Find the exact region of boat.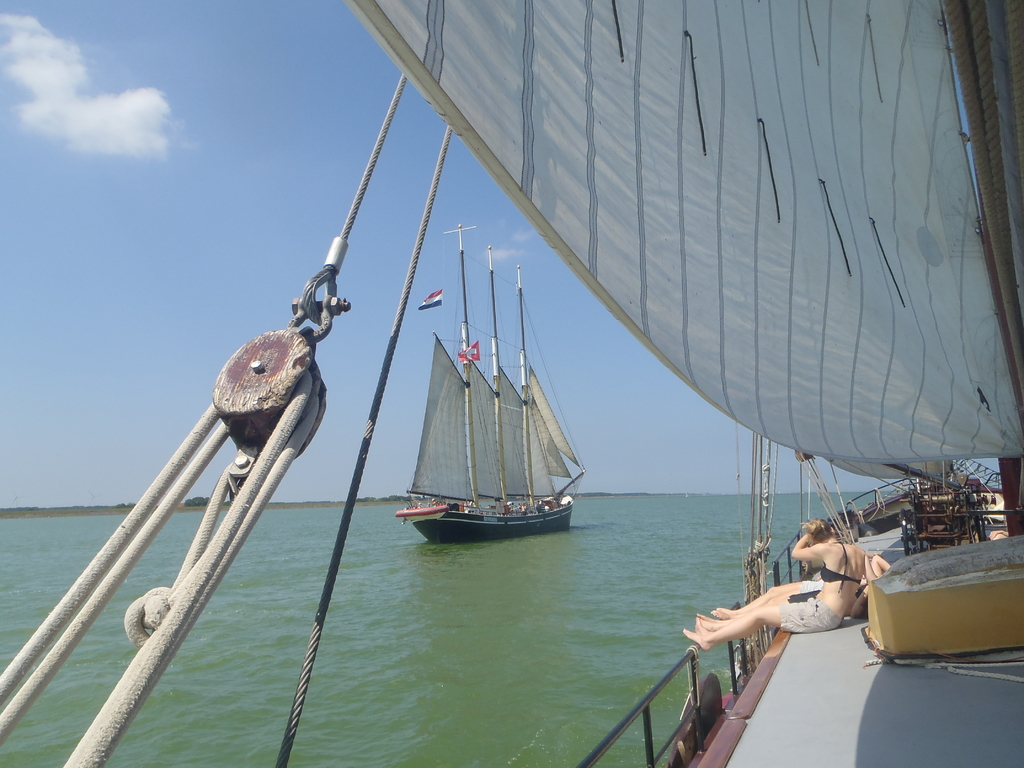
Exact region: <box>383,252,602,568</box>.
